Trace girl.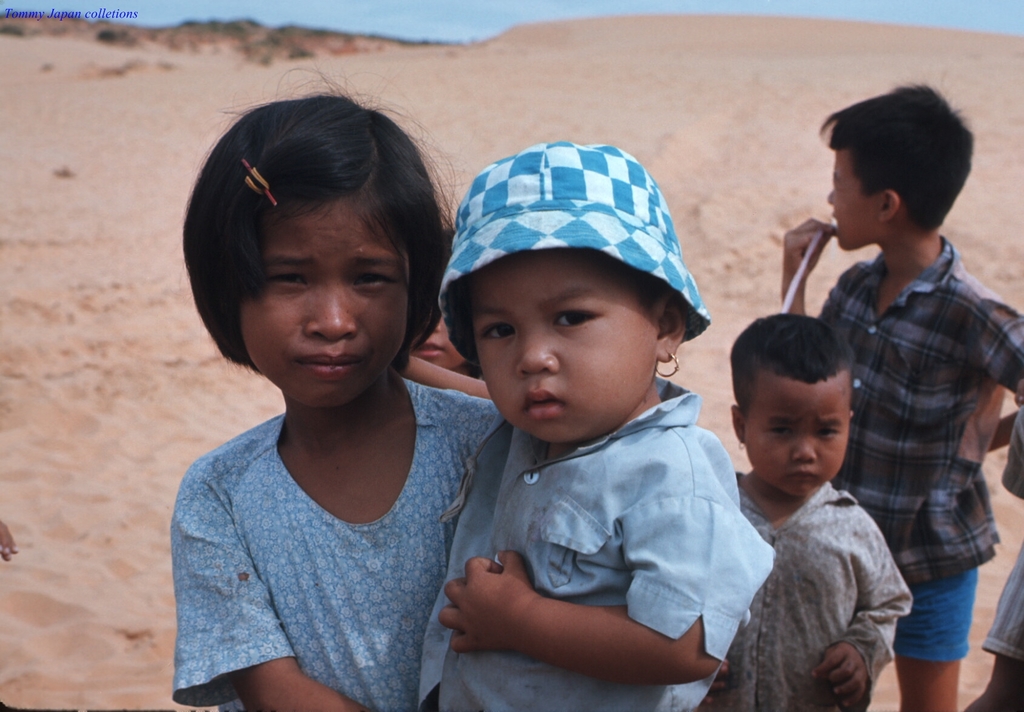
Traced to detection(695, 312, 916, 711).
